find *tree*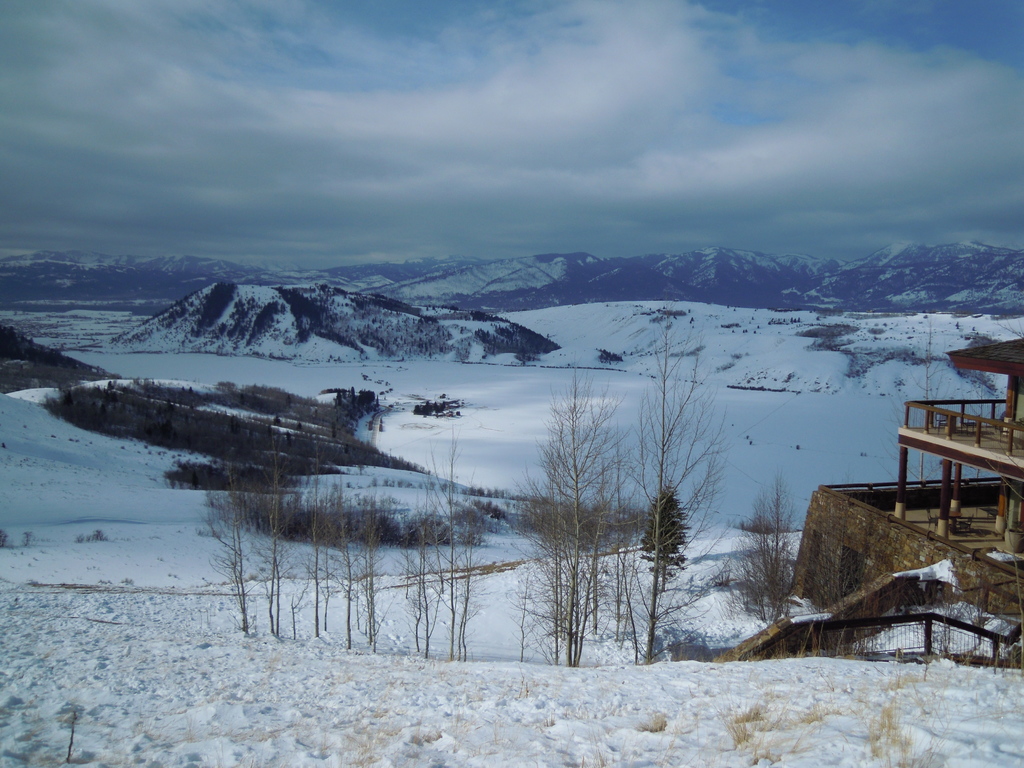
(730,473,808,620)
